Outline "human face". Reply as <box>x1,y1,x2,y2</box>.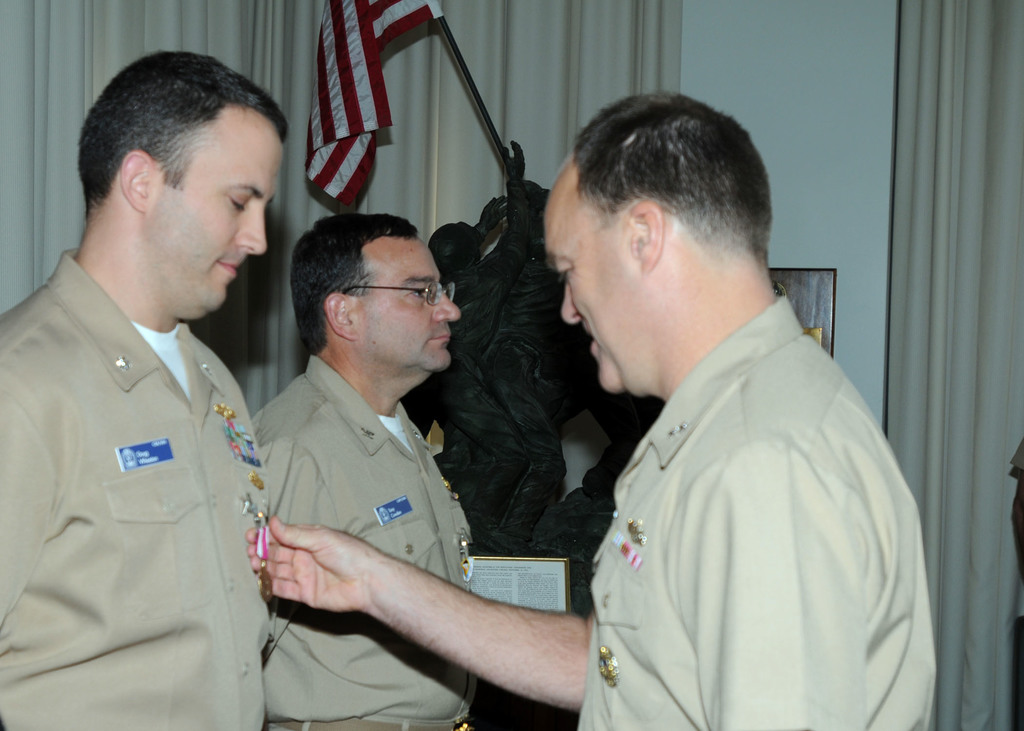
<box>358,234,460,373</box>.
